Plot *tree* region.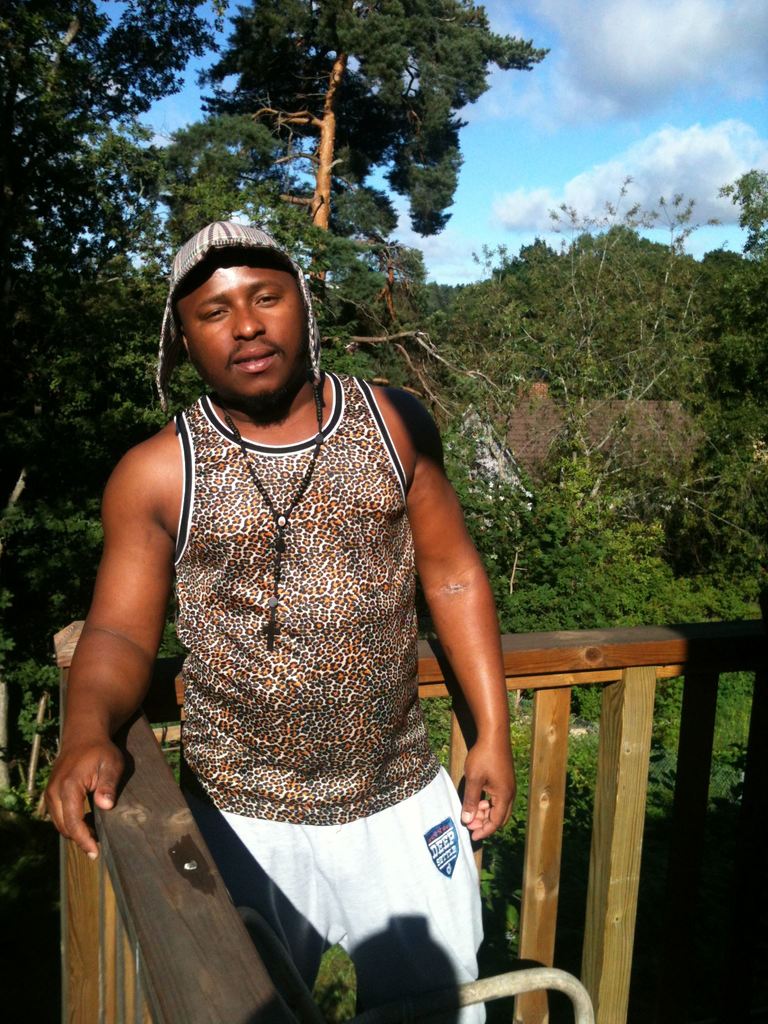
Plotted at Rect(580, 223, 689, 383).
